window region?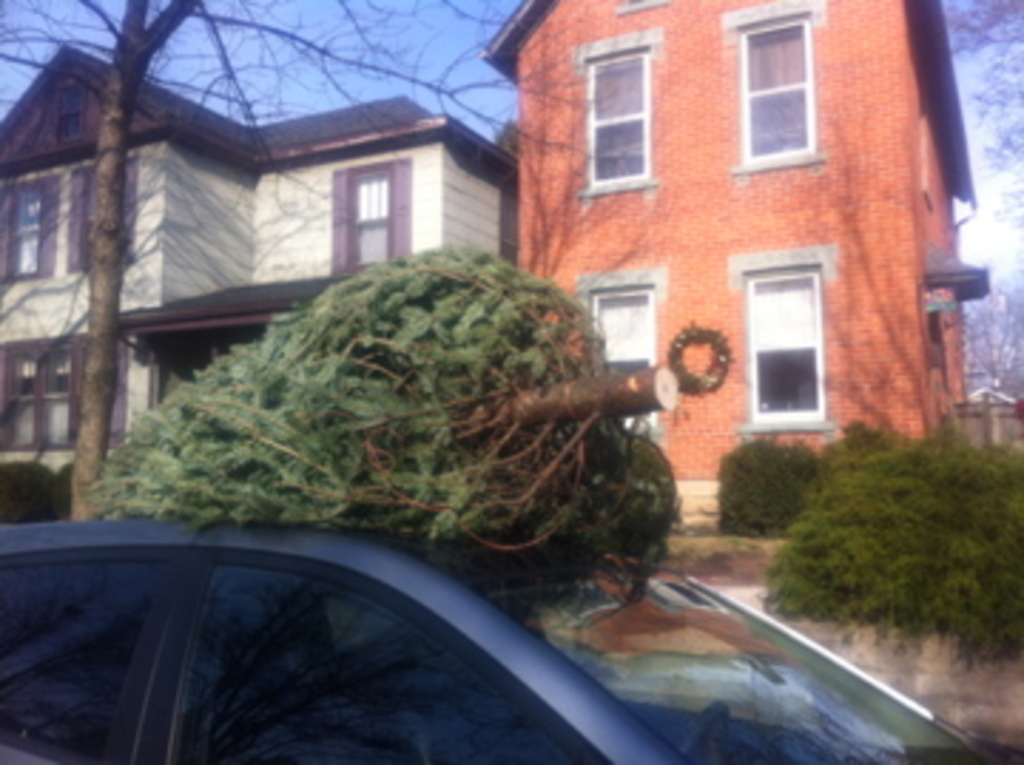
x1=714 y1=247 x2=848 y2=421
